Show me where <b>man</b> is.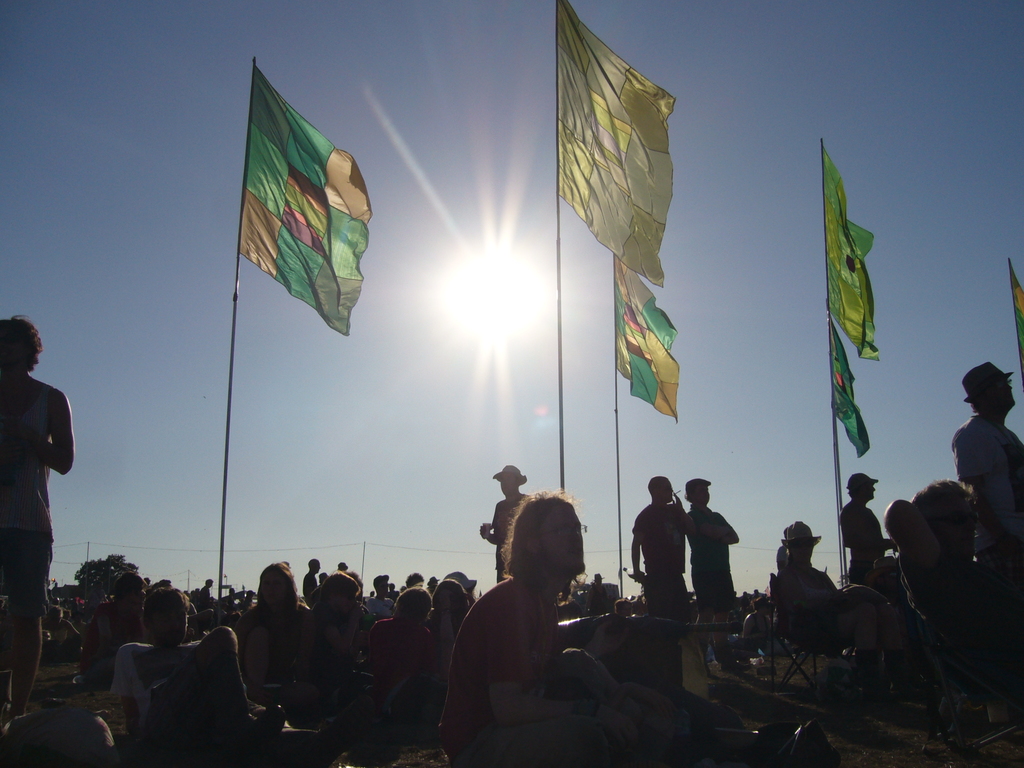
<b>man</b> is at [113, 591, 282, 765].
